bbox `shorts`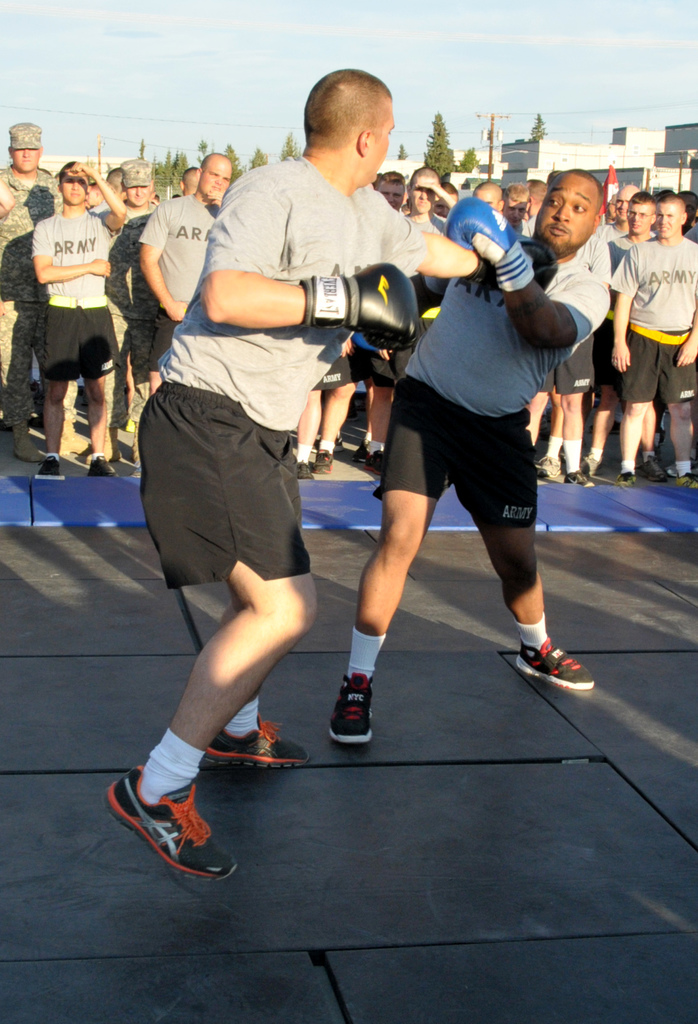
(x1=44, y1=308, x2=129, y2=382)
